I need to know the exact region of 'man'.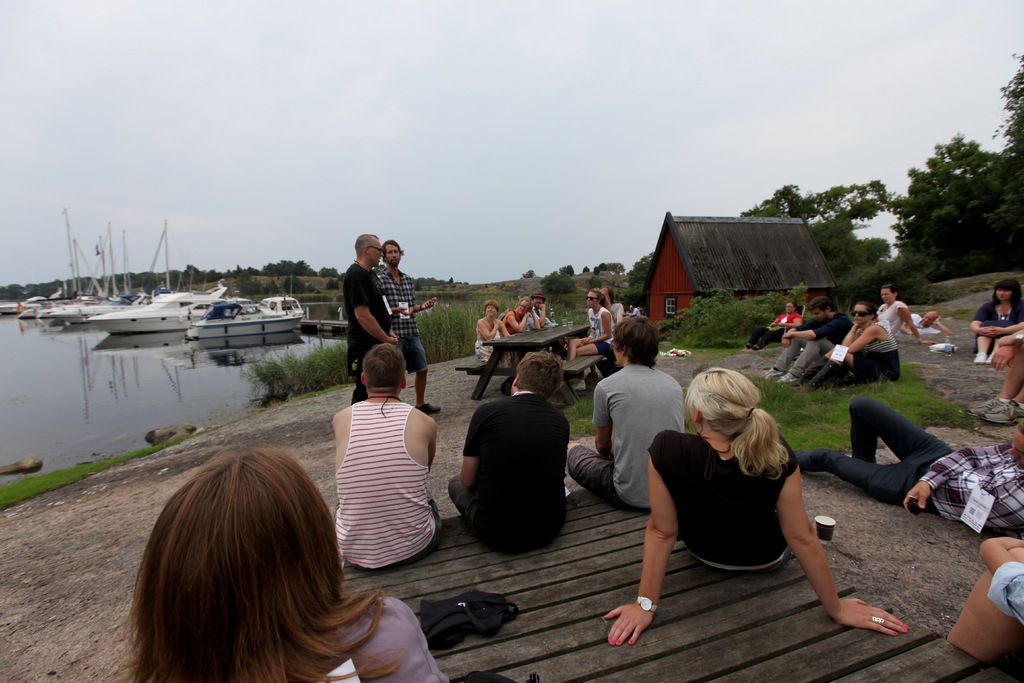
Region: crop(531, 292, 552, 326).
